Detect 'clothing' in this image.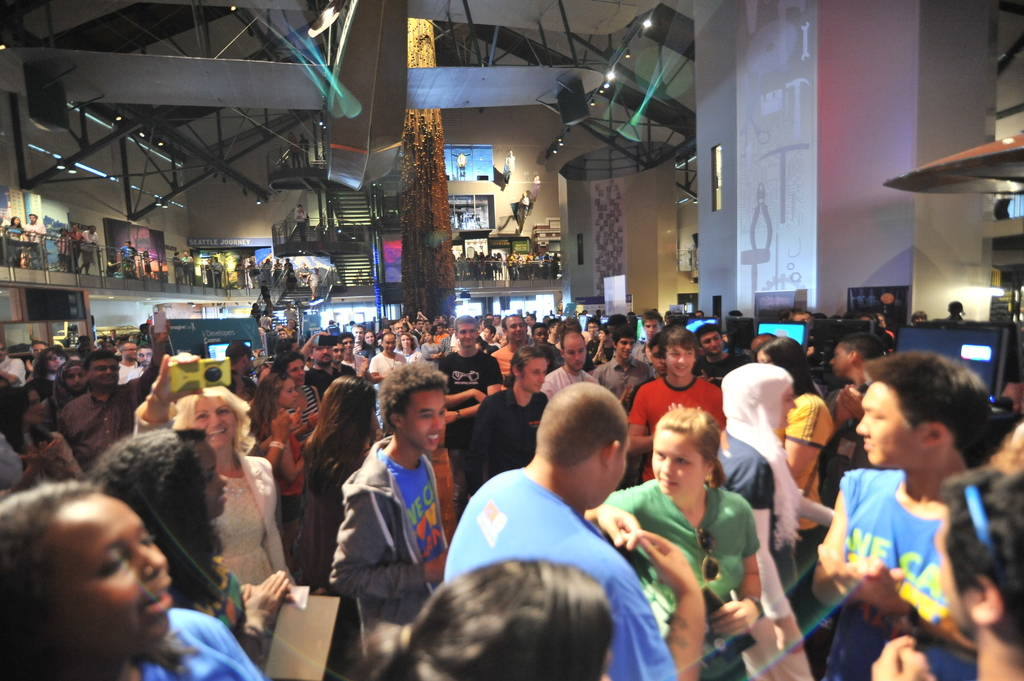
Detection: bbox=[222, 451, 292, 627].
